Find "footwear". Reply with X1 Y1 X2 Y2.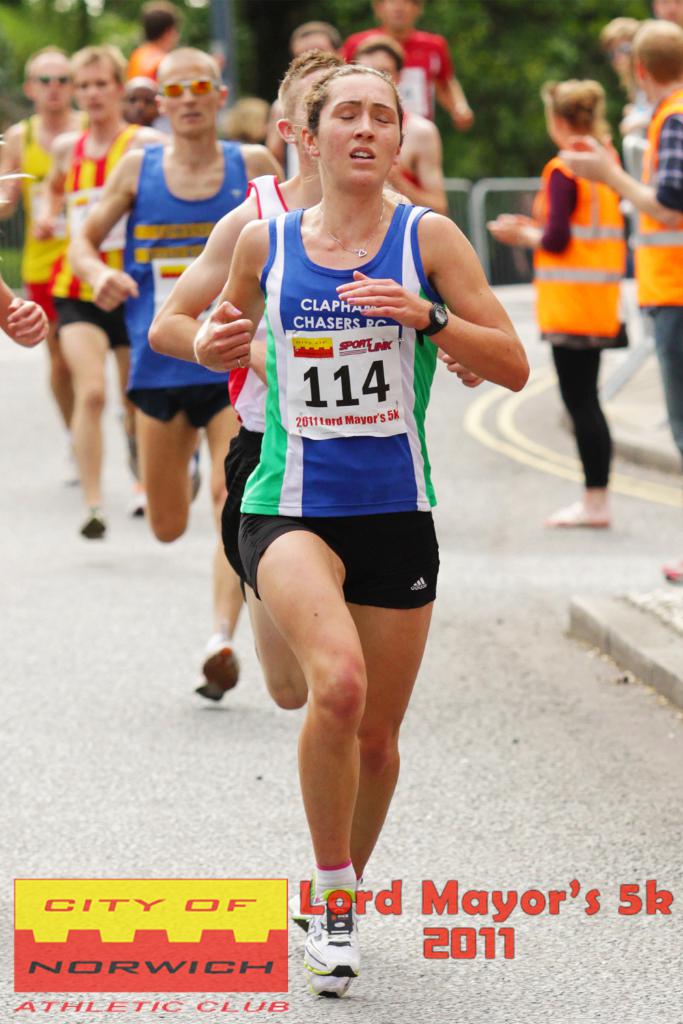
128 494 154 526.
